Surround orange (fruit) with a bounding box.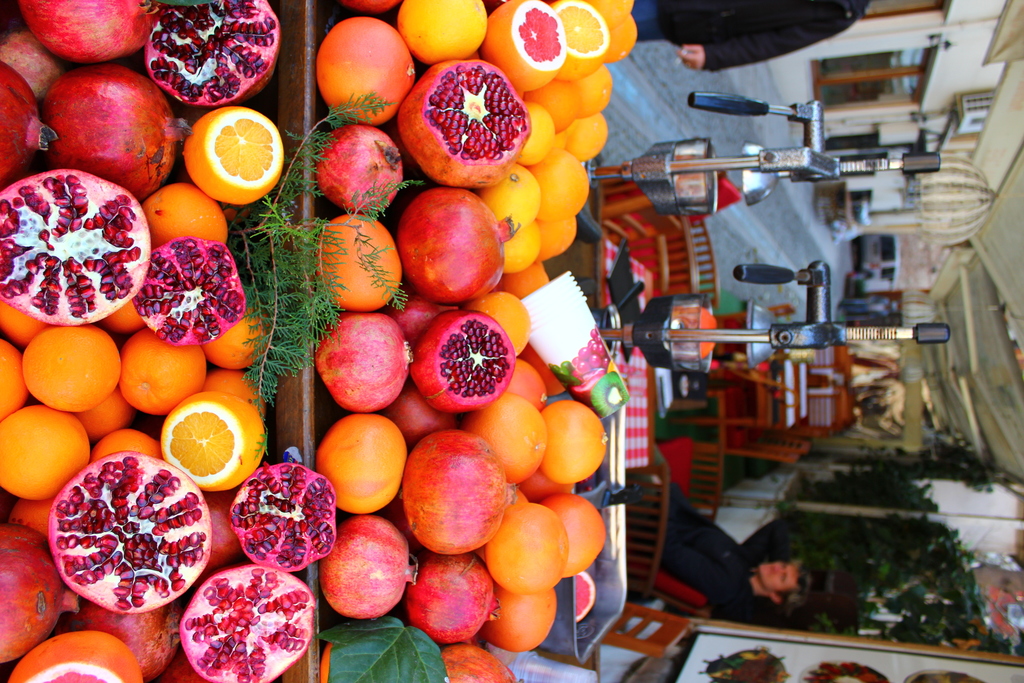
bbox(28, 327, 116, 419).
